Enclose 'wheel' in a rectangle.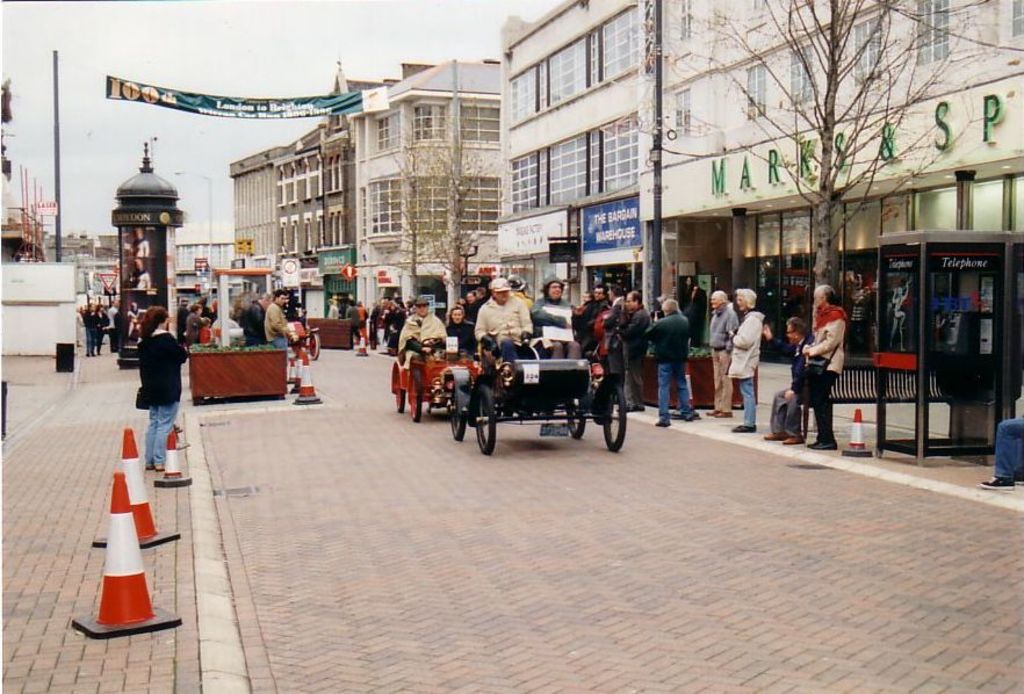
box=[448, 381, 466, 440].
